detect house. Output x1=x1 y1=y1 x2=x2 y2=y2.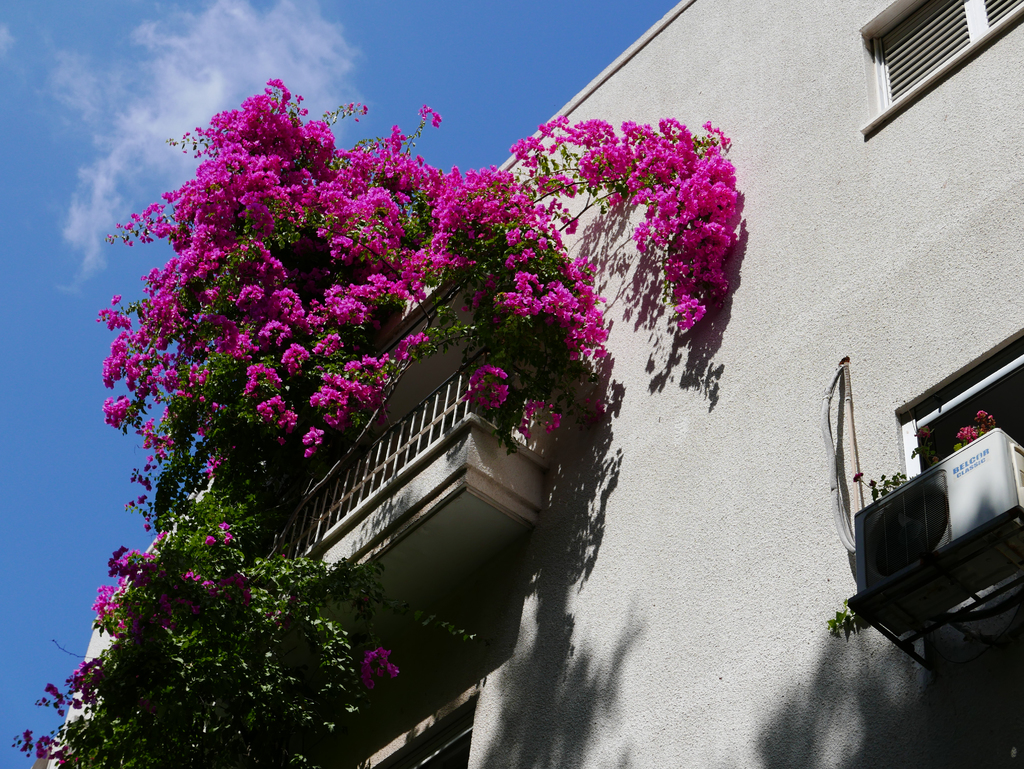
x1=22 y1=8 x2=901 y2=722.
